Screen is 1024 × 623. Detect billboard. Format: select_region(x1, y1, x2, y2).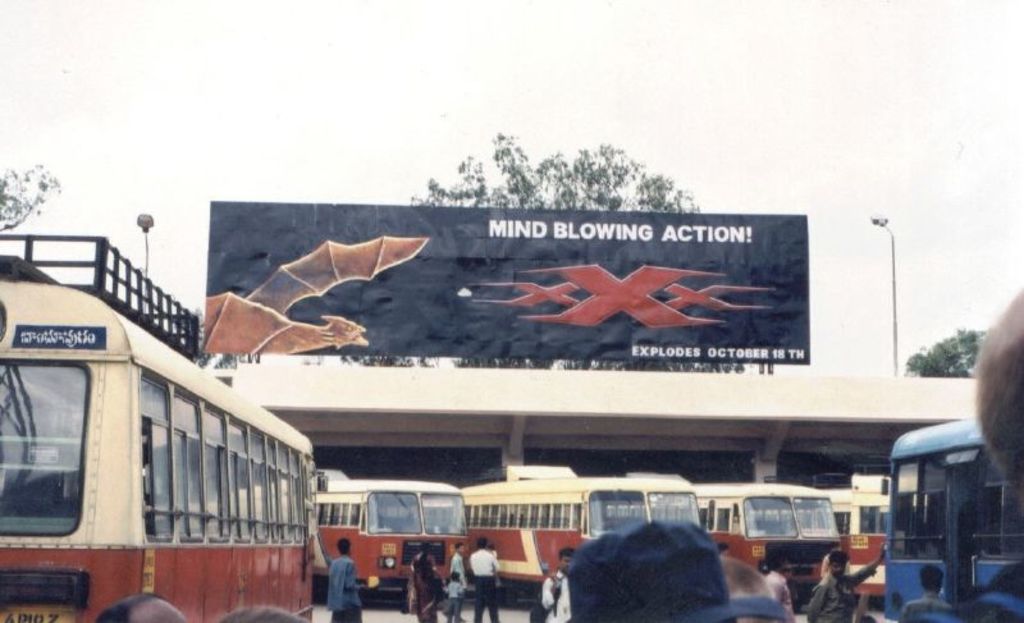
select_region(205, 210, 810, 363).
